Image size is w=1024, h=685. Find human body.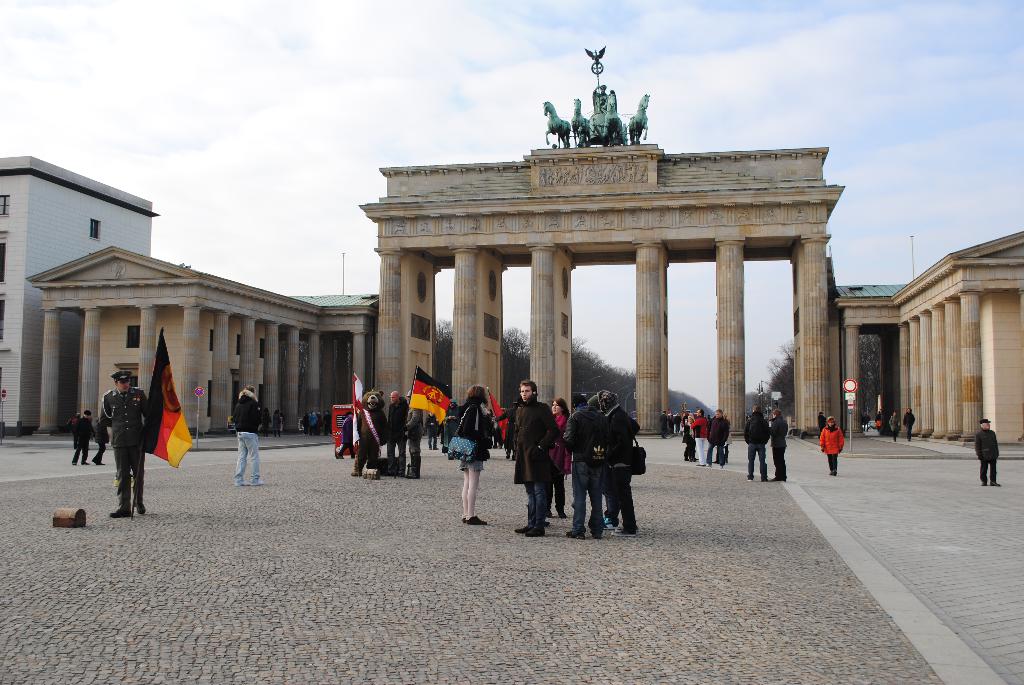
<bbox>424, 414, 436, 452</bbox>.
